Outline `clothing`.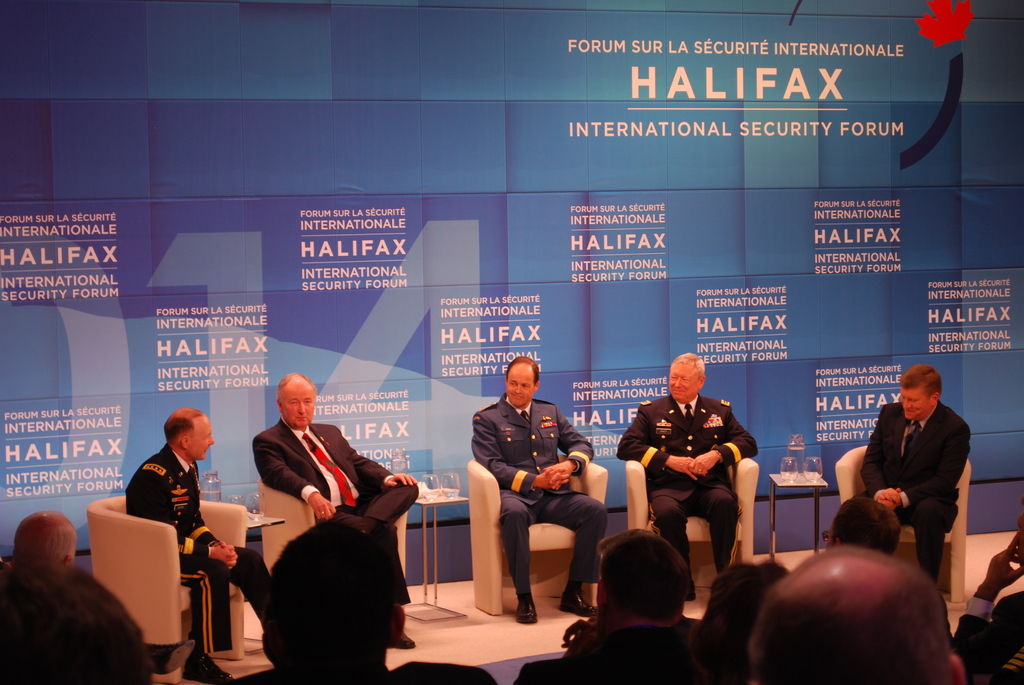
Outline: x1=858, y1=402, x2=967, y2=589.
